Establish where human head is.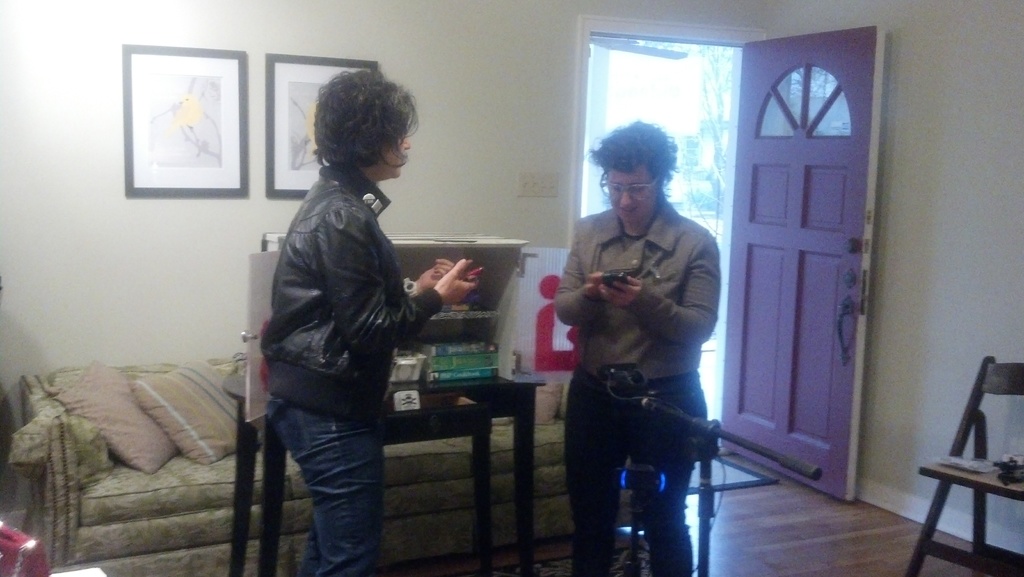
Established at <box>314,72,410,177</box>.
